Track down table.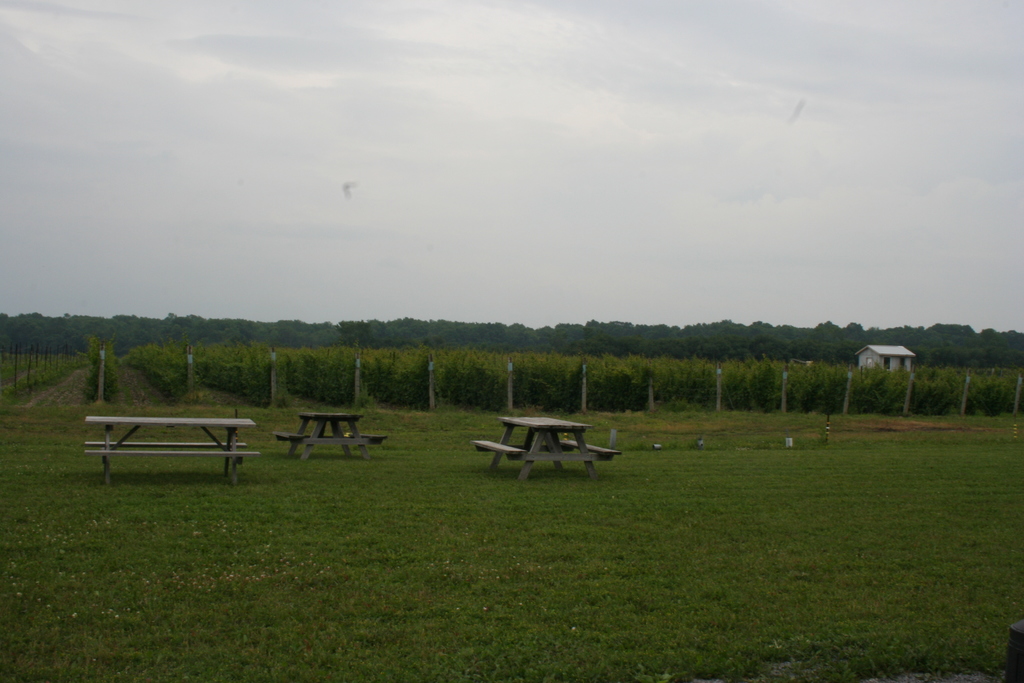
Tracked to {"x1": 272, "y1": 414, "x2": 386, "y2": 461}.
